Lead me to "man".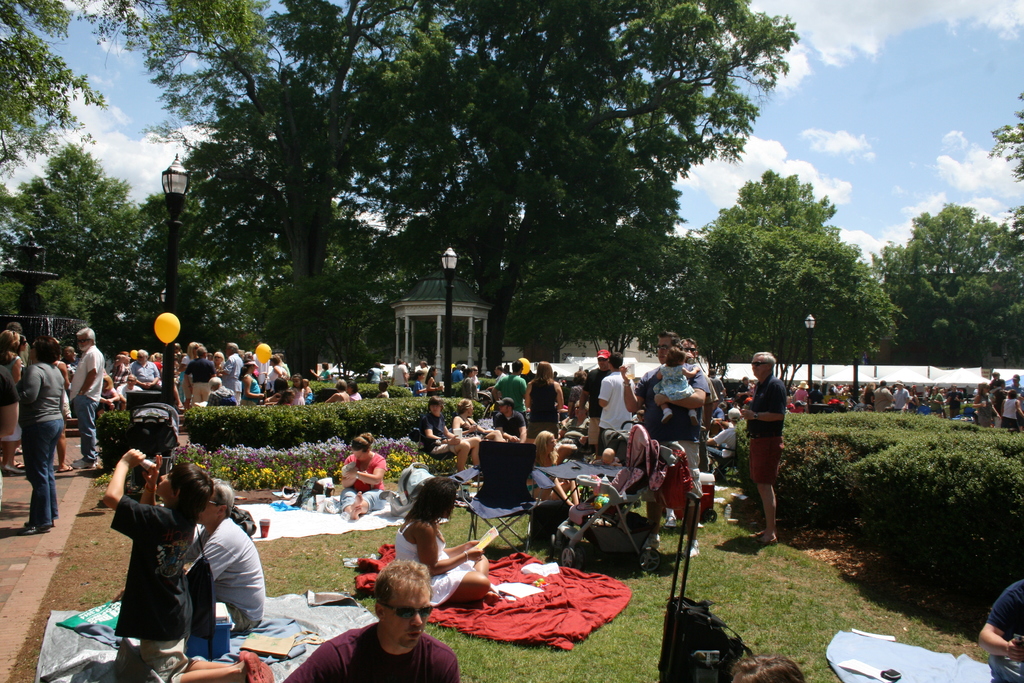
Lead to (738, 349, 788, 545).
